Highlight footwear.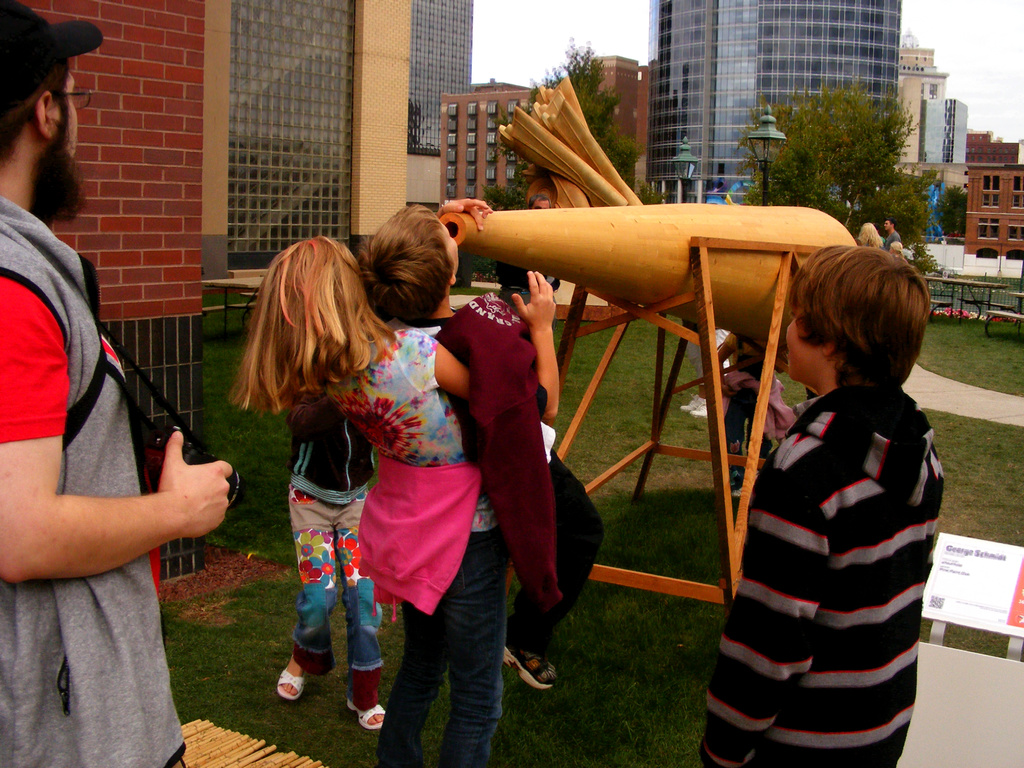
Highlighted region: Rect(276, 655, 309, 697).
